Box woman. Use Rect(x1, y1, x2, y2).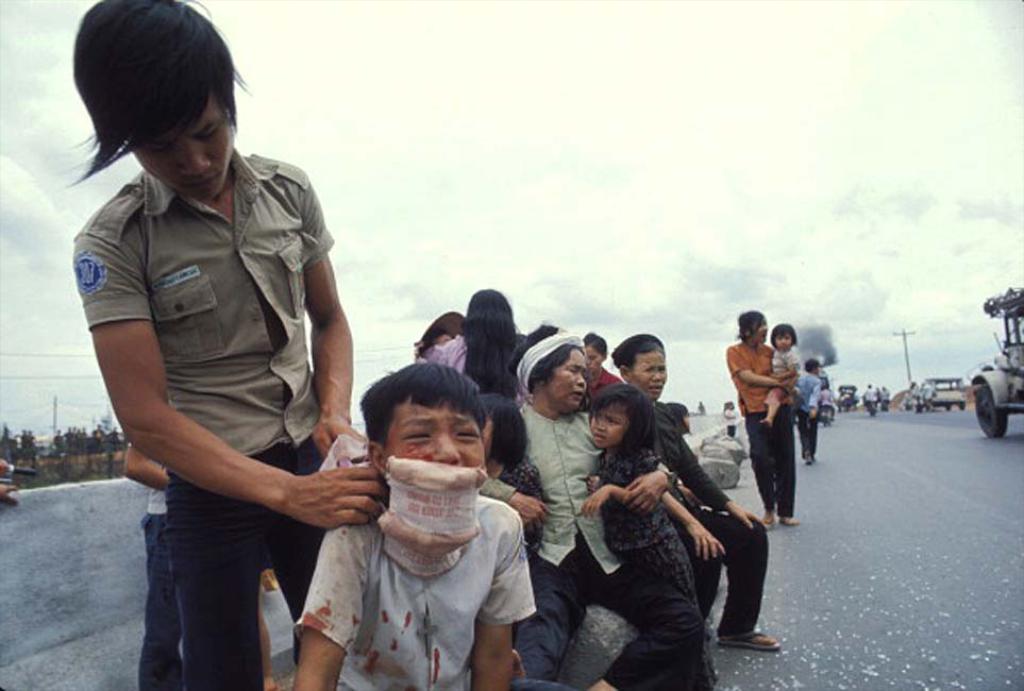
Rect(726, 306, 804, 524).
